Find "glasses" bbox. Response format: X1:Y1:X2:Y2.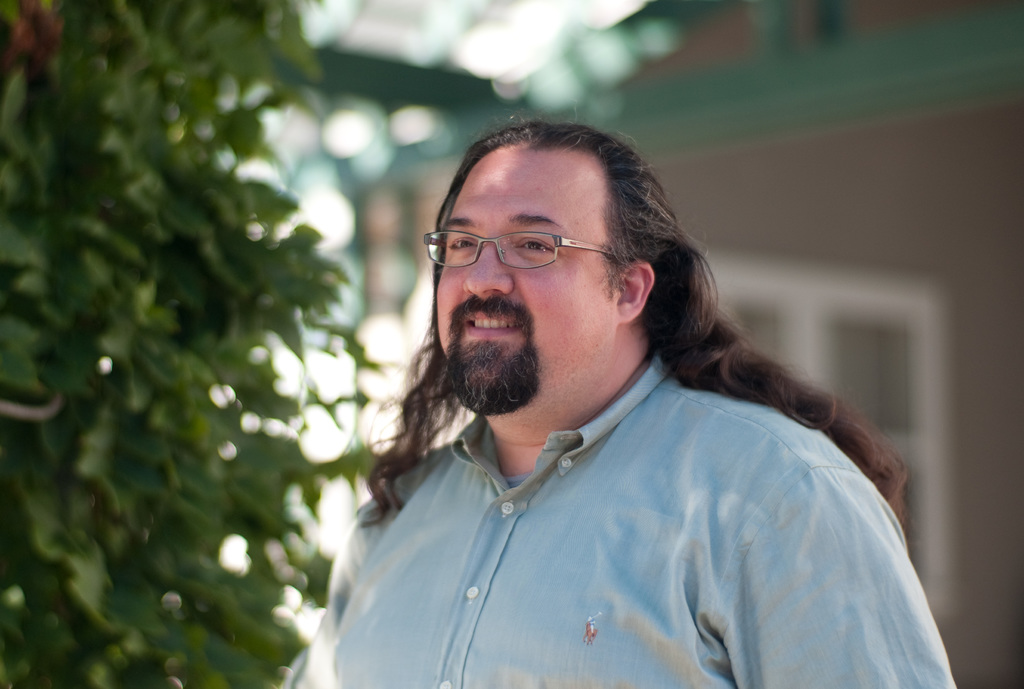
417:213:614:281.
